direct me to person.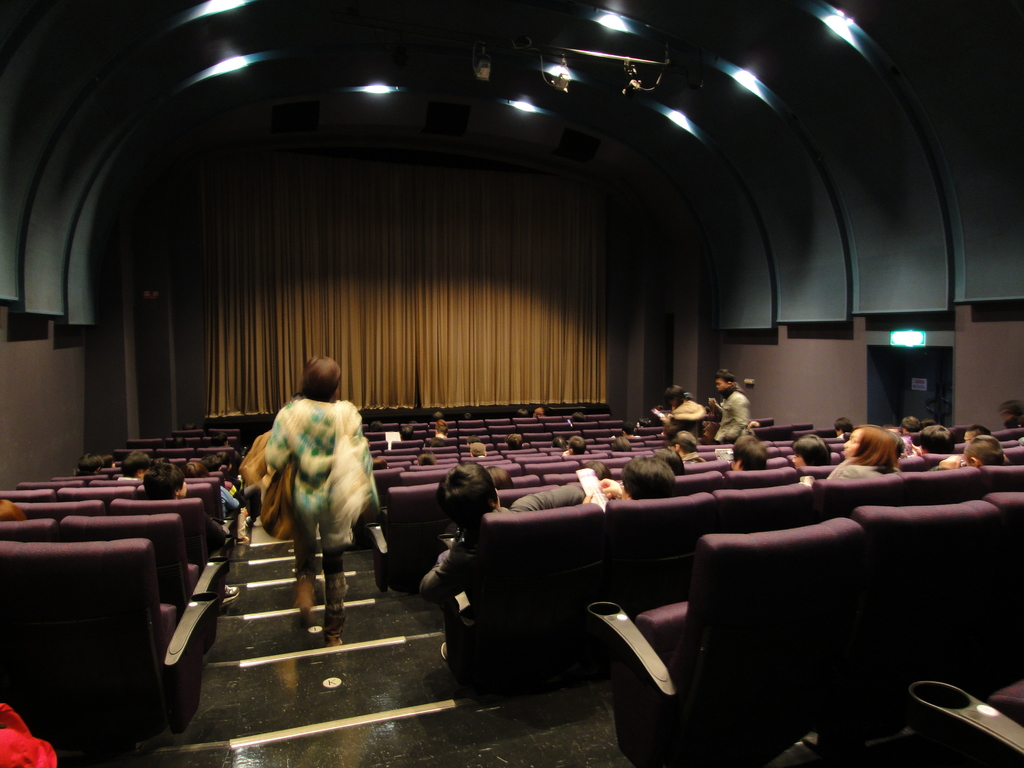
Direction: select_region(367, 421, 385, 437).
